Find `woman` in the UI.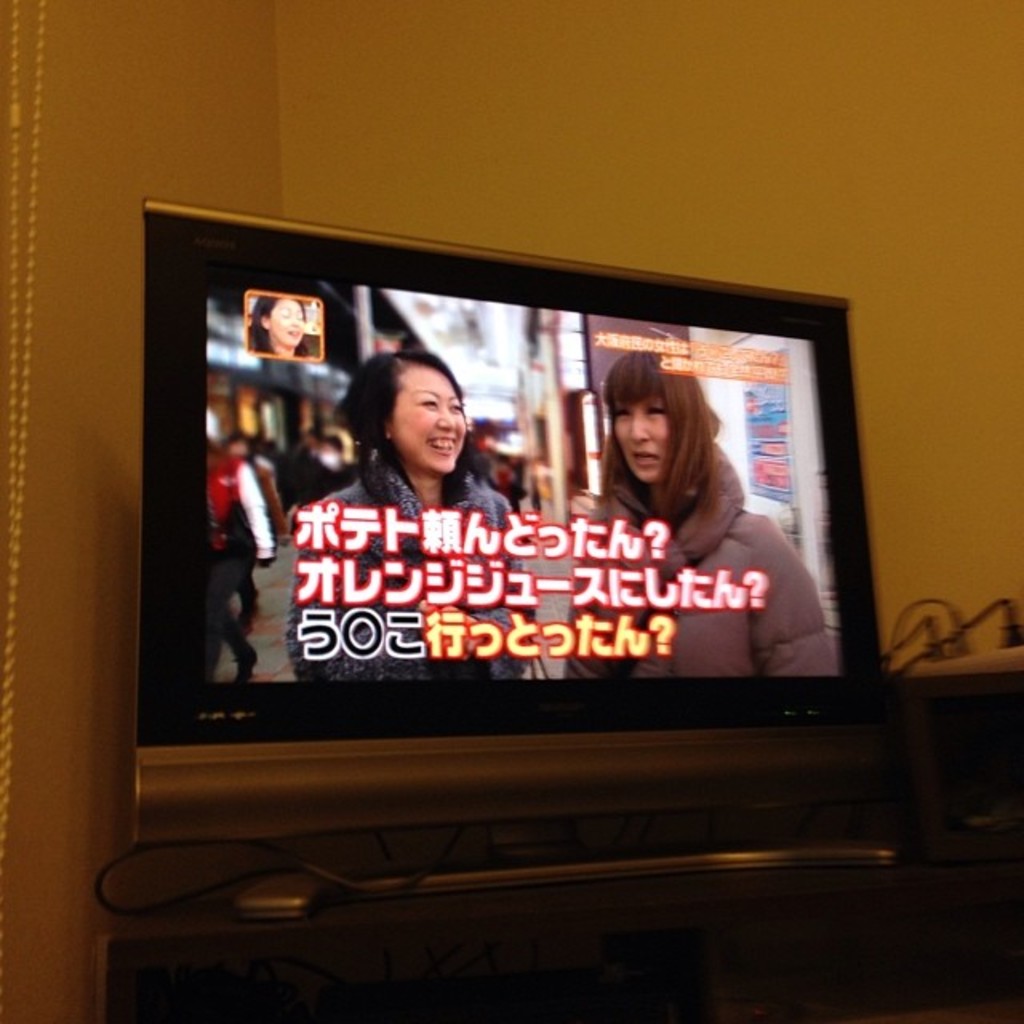
UI element at locate(291, 357, 533, 683).
